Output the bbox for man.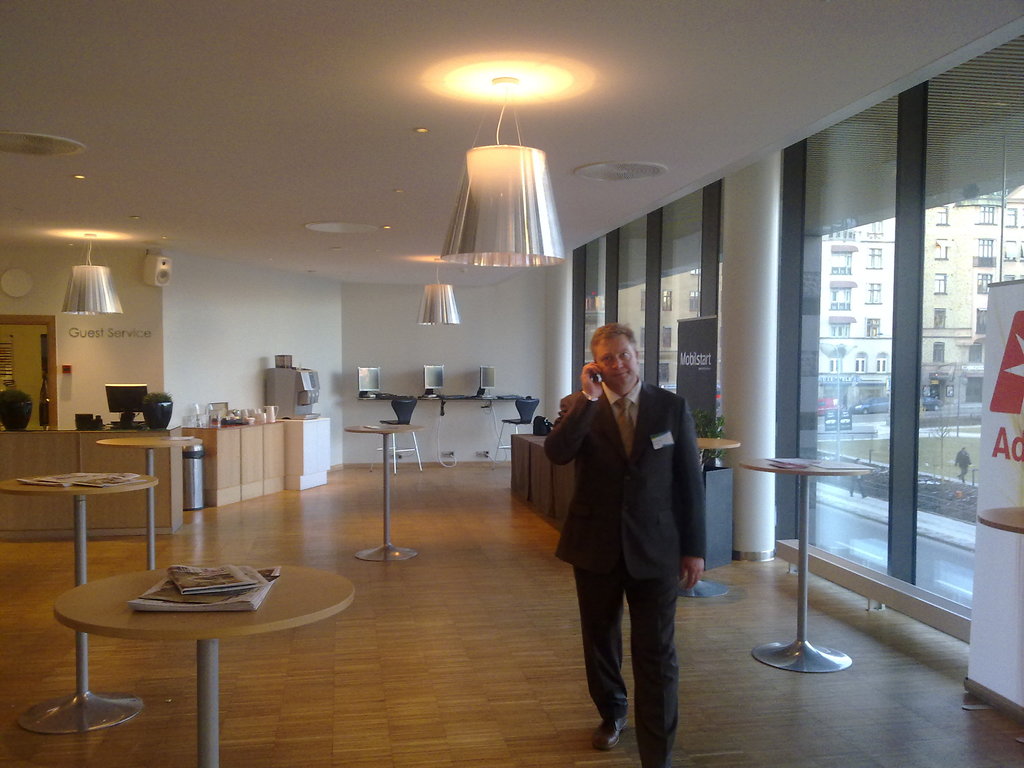
locate(541, 317, 723, 748).
